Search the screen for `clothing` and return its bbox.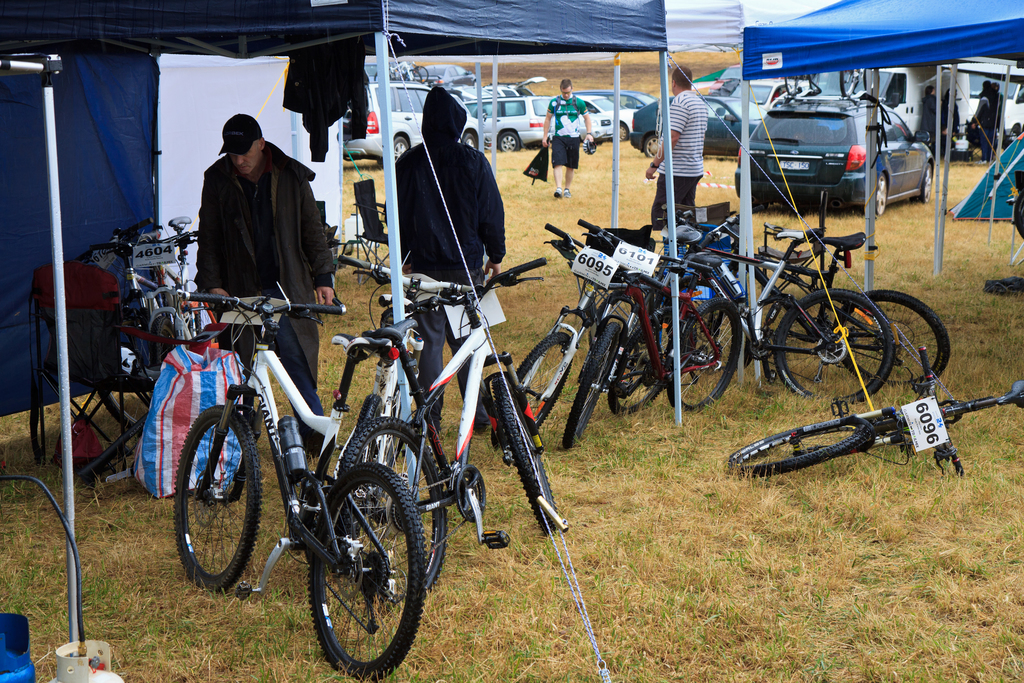
Found: 547, 99, 588, 192.
